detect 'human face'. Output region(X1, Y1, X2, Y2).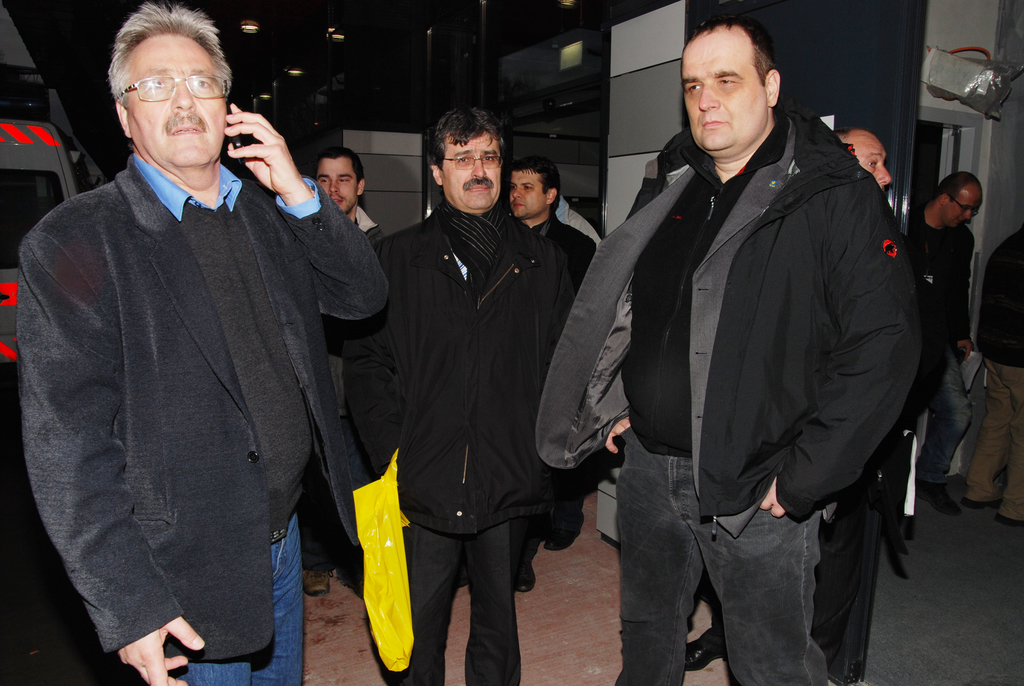
region(125, 35, 227, 158).
